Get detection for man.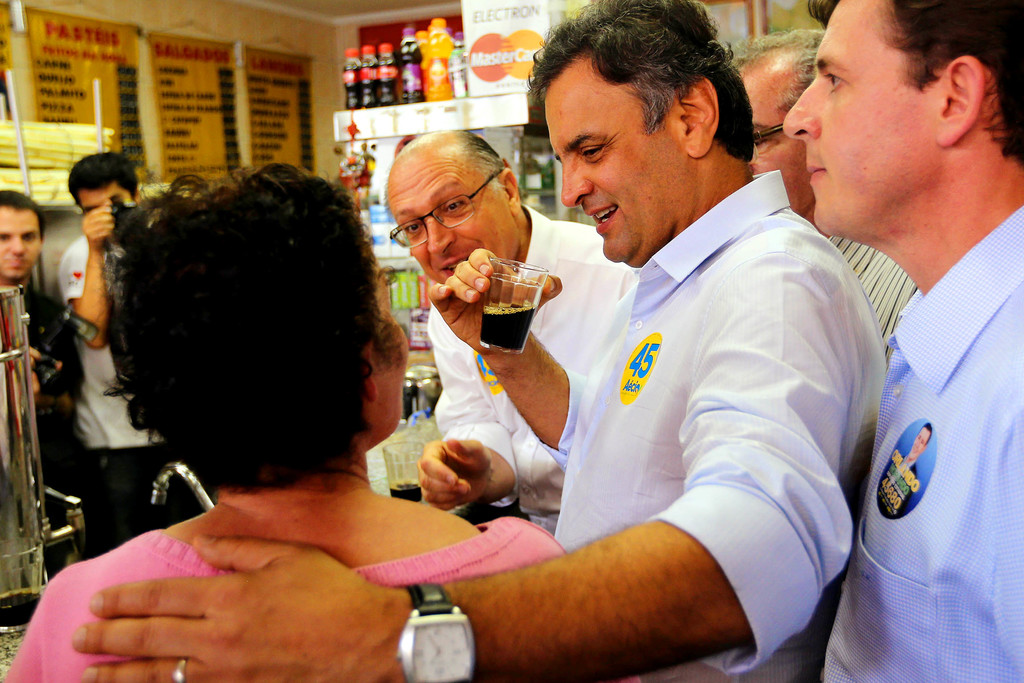
Detection: 733 28 920 368.
